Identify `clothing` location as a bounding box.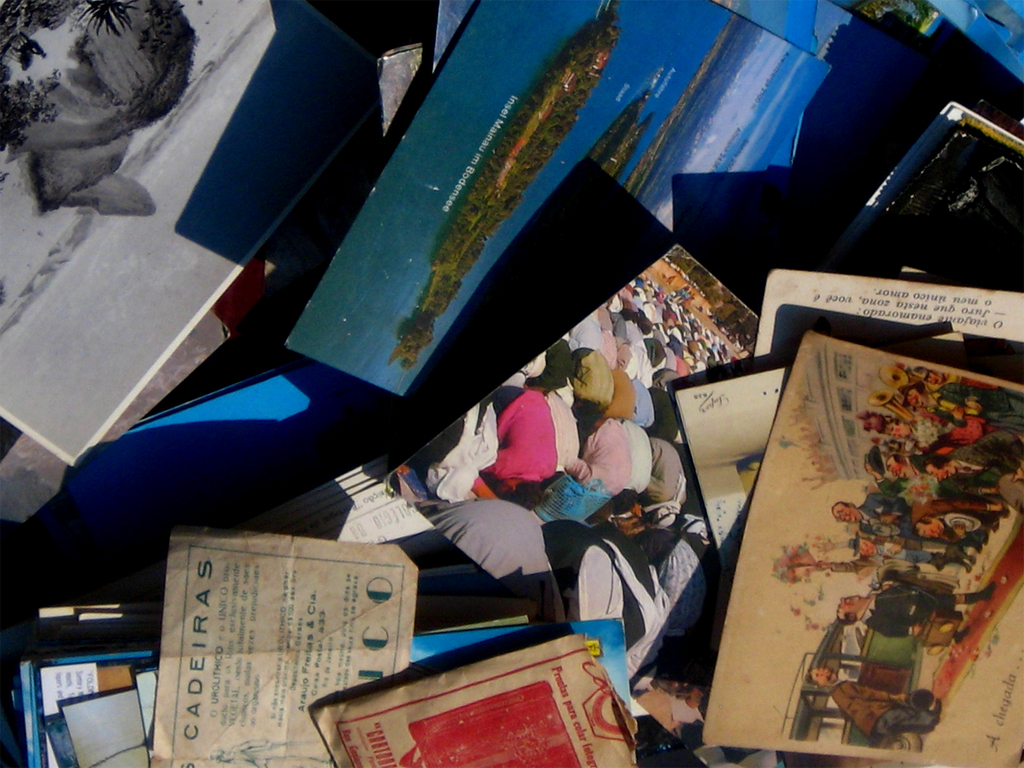
(left=490, top=387, right=556, bottom=486).
